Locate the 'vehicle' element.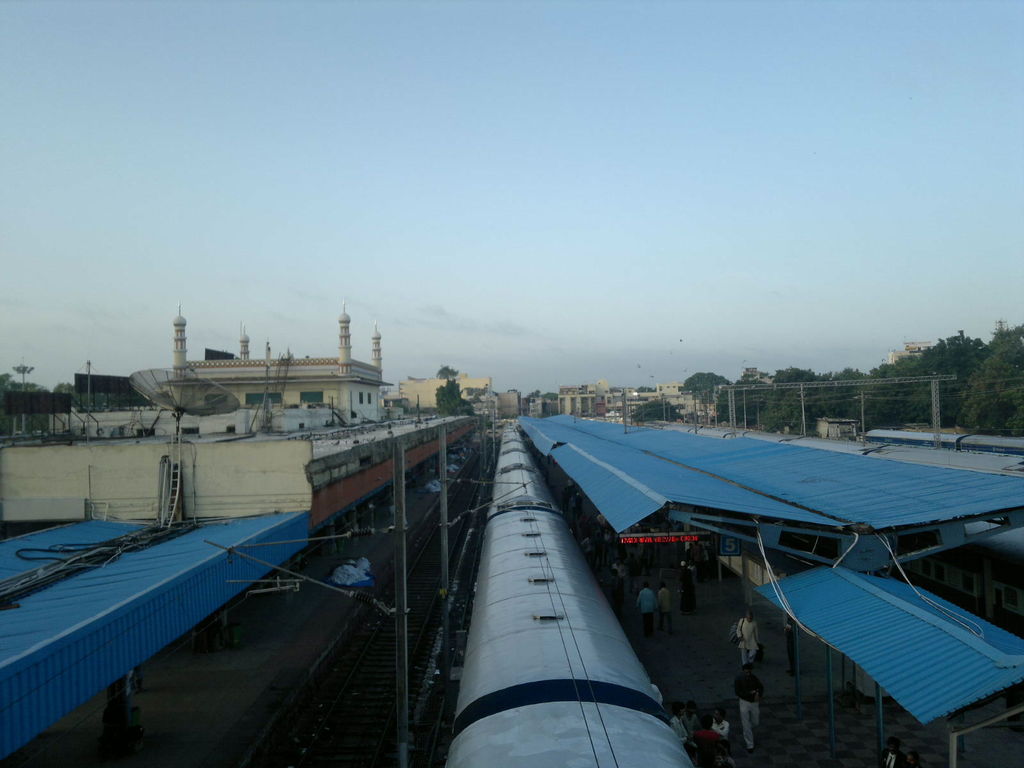
Element bbox: <box>445,424,694,767</box>.
